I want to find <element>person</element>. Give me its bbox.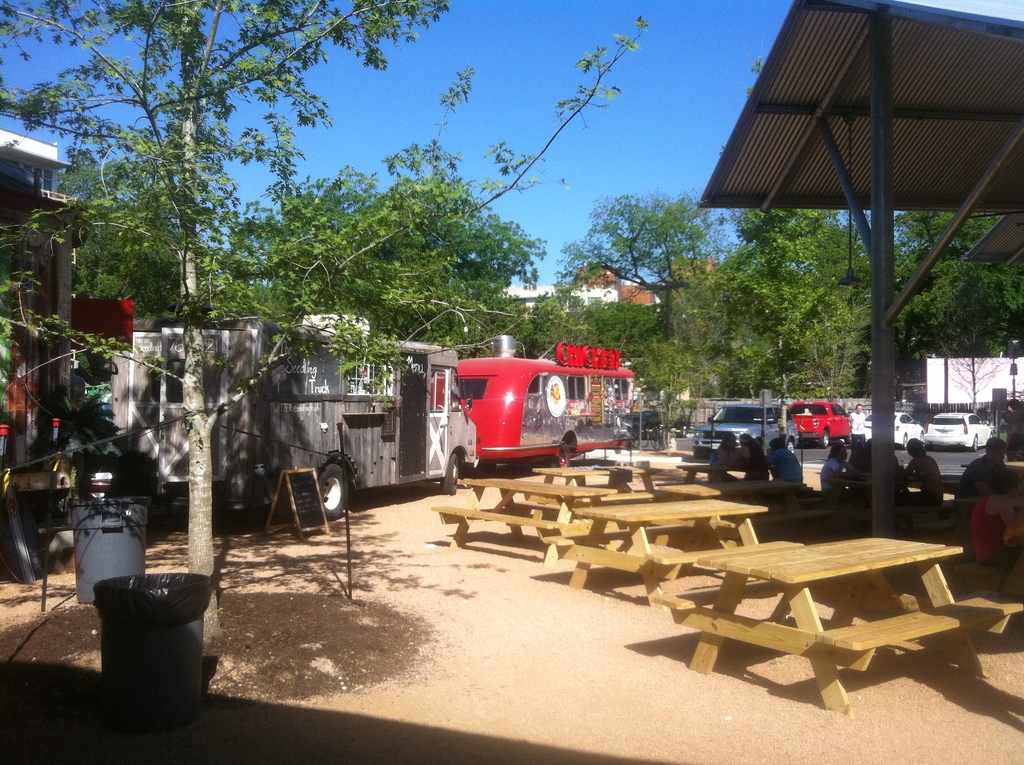
(left=895, top=435, right=943, bottom=508).
